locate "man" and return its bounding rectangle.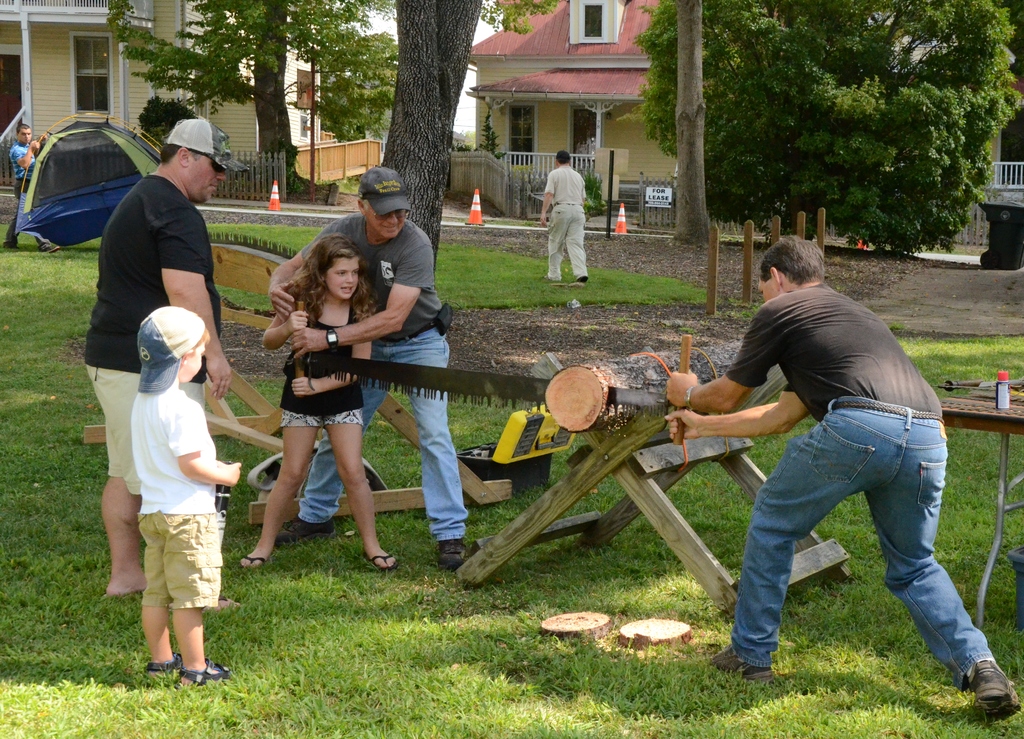
rect(0, 121, 60, 254).
